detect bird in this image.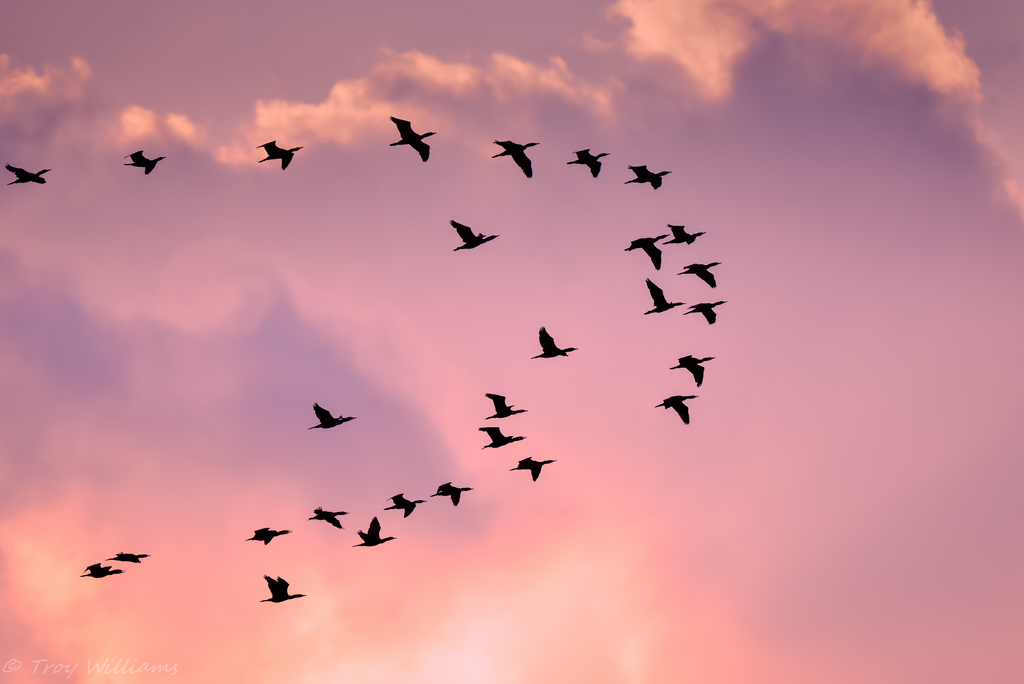
Detection: crop(253, 134, 306, 165).
